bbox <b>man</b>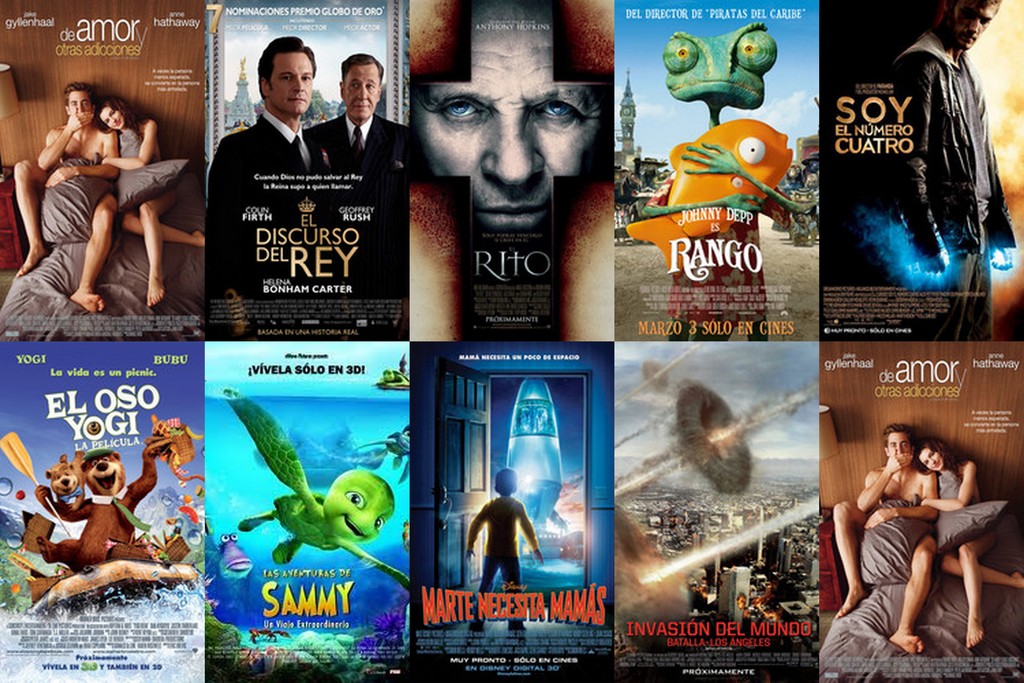
209 40 323 212
